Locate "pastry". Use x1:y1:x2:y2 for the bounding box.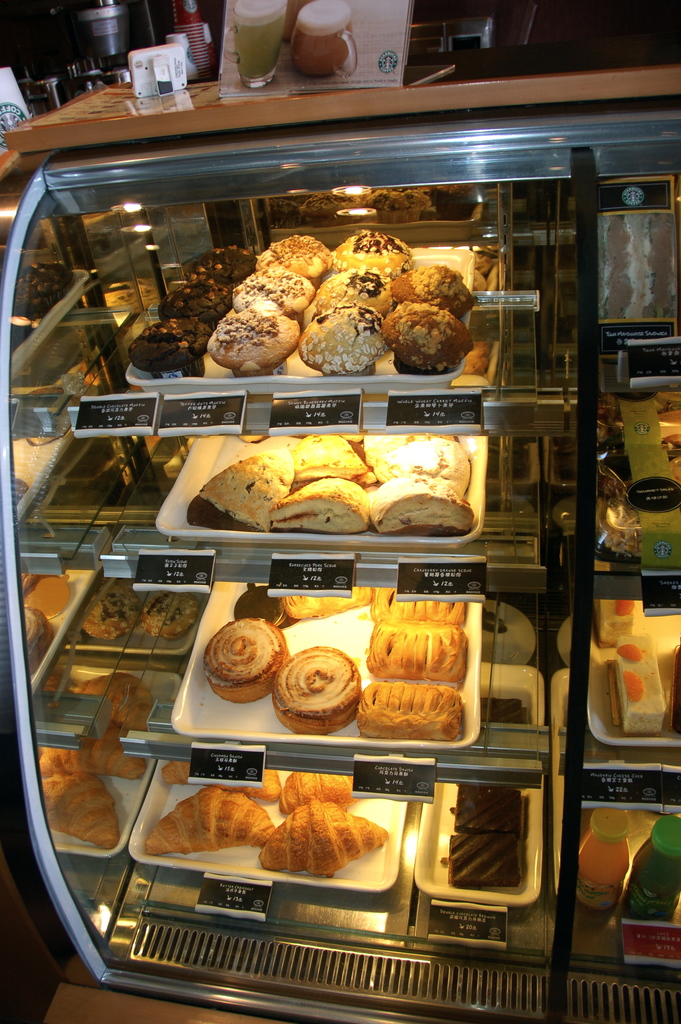
395:269:473:307.
